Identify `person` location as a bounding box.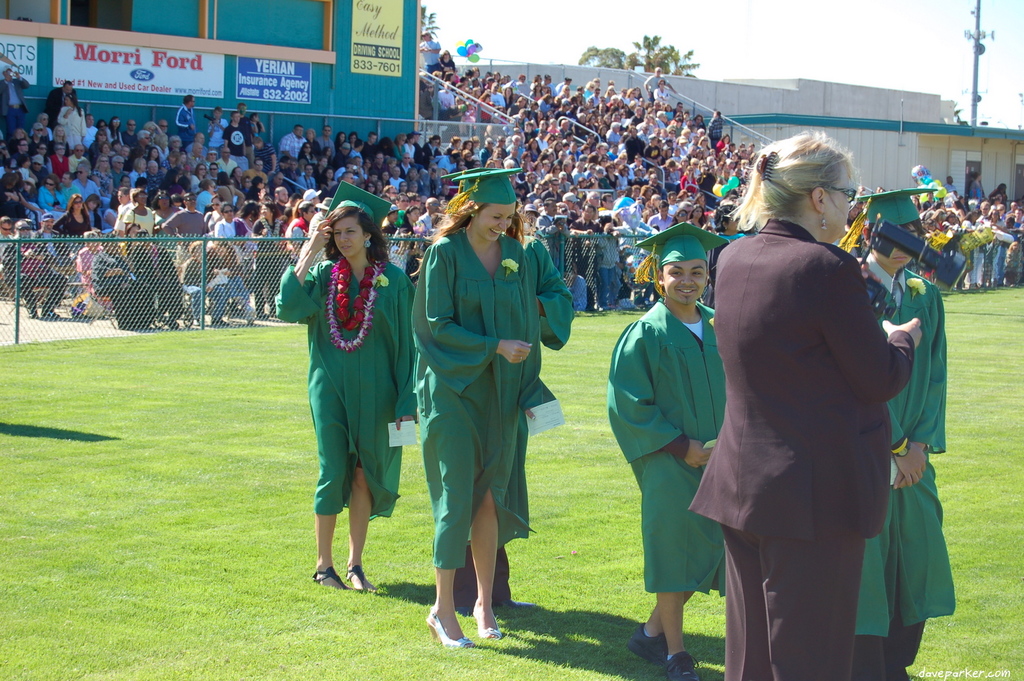
box(203, 159, 224, 185).
